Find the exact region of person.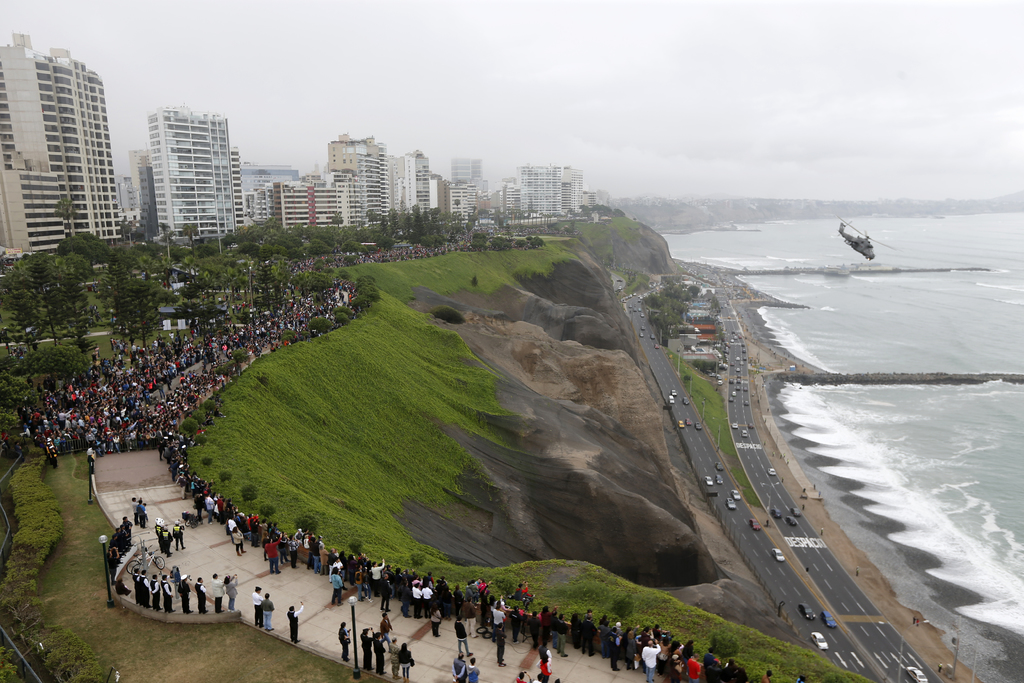
Exact region: (502, 607, 521, 646).
